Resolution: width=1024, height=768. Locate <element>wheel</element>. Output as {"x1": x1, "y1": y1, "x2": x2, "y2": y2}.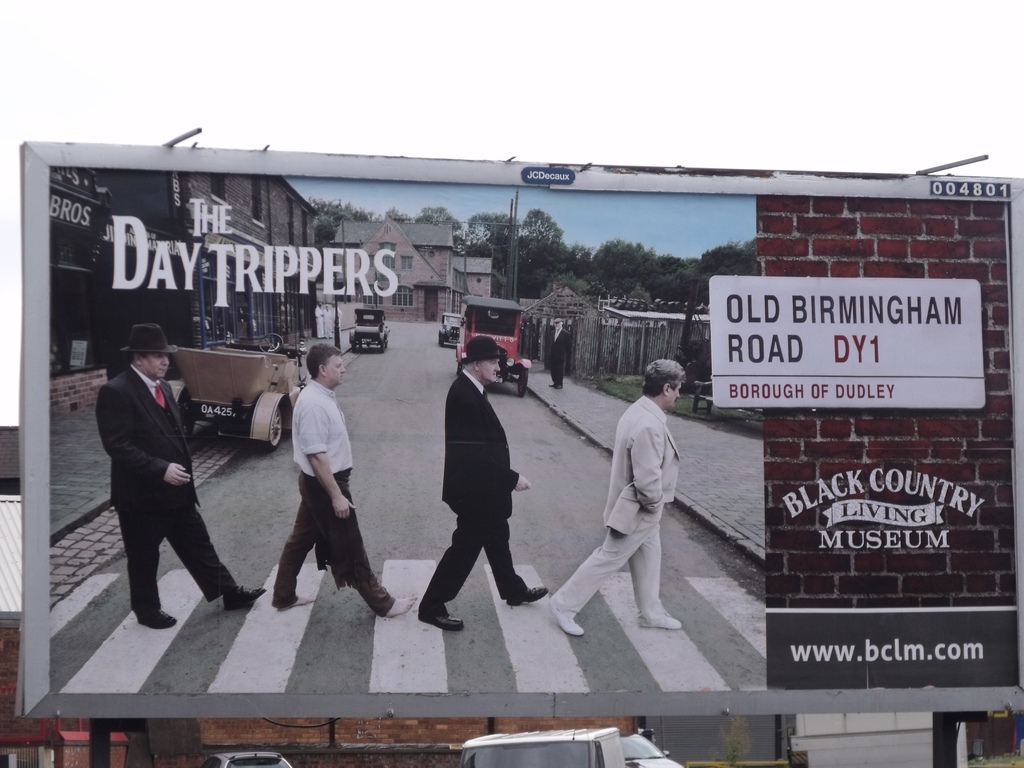
{"x1": 351, "y1": 336, "x2": 358, "y2": 353}.
